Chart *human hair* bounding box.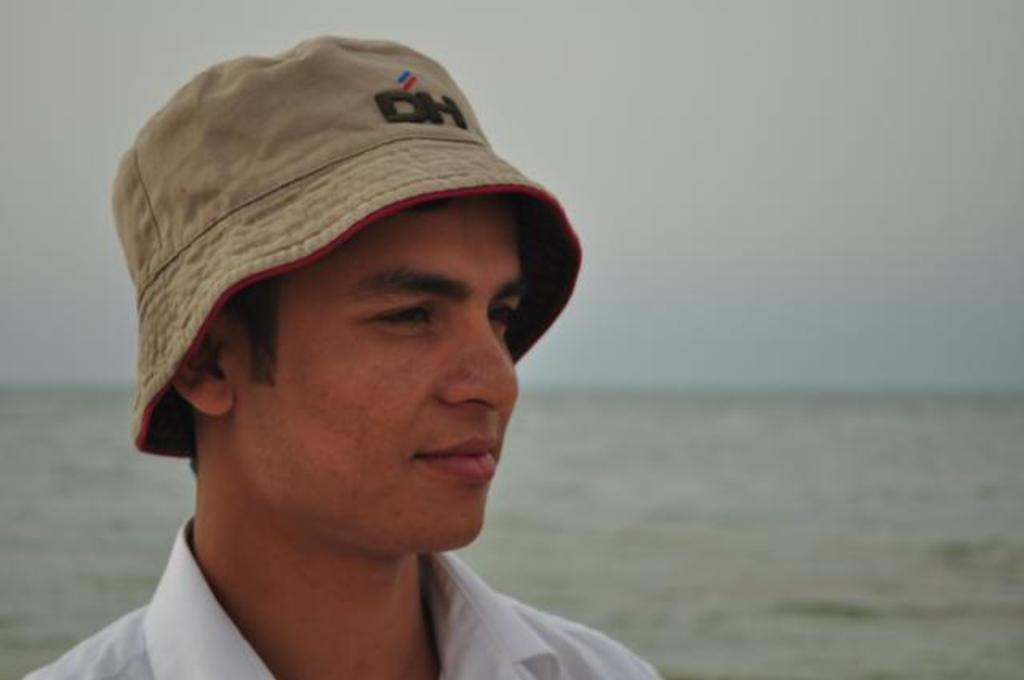
Charted: left=213, top=192, right=458, bottom=387.
